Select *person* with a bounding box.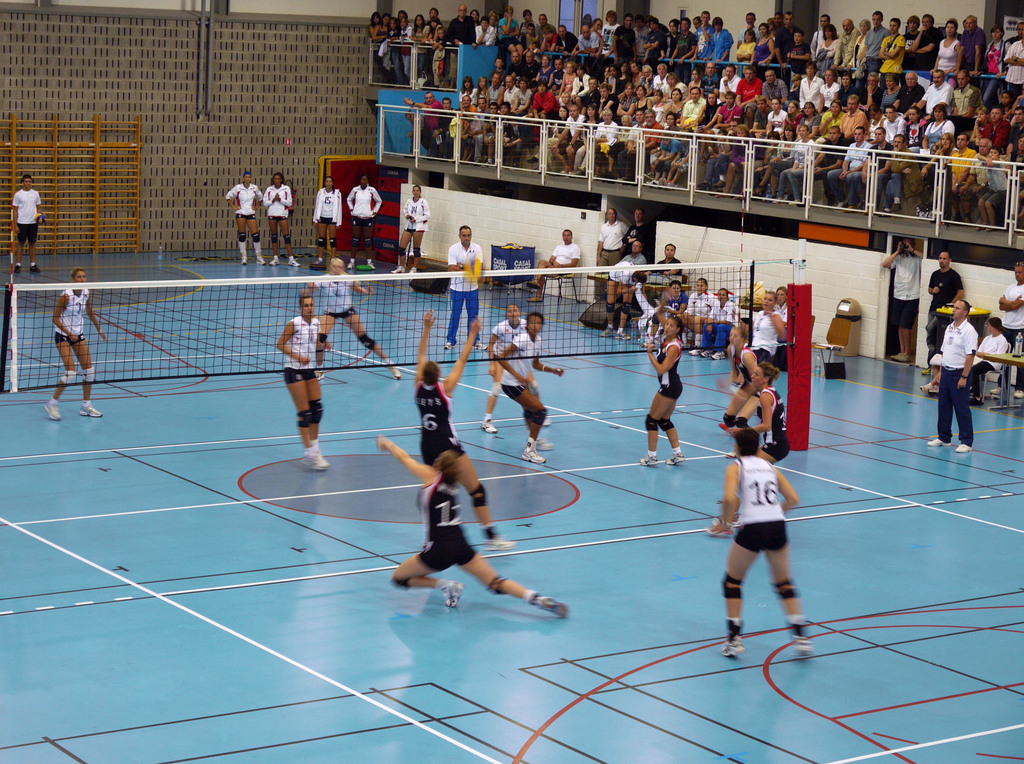
x1=929, y1=298, x2=972, y2=456.
